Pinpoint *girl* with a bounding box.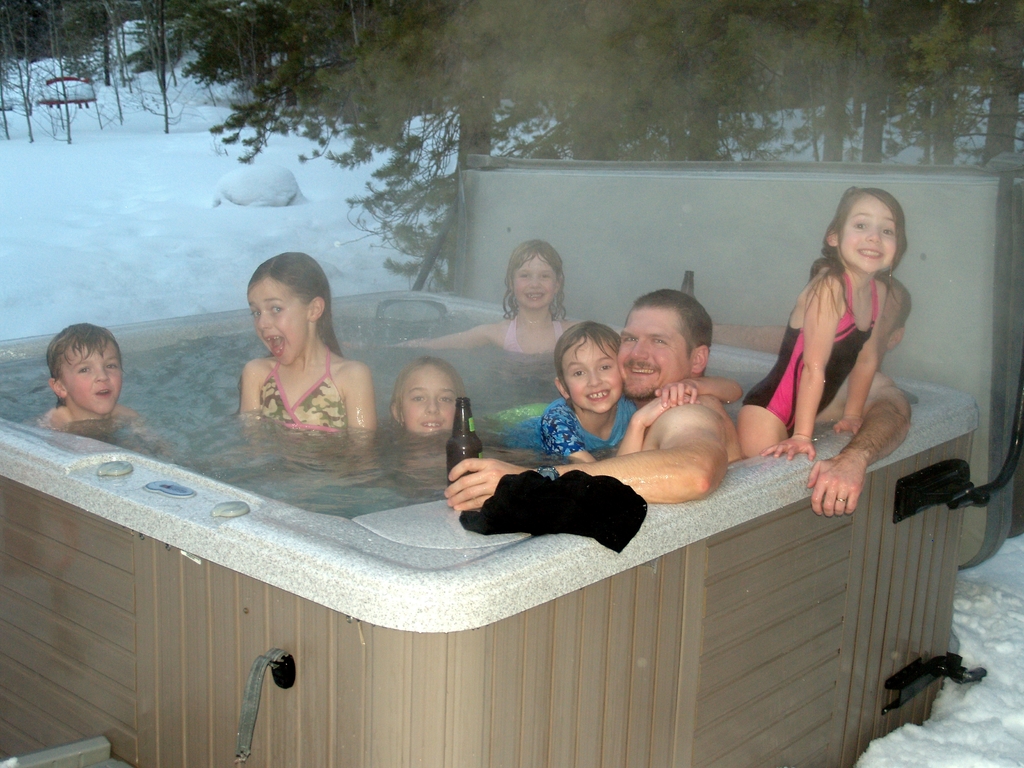
box=[242, 255, 373, 468].
